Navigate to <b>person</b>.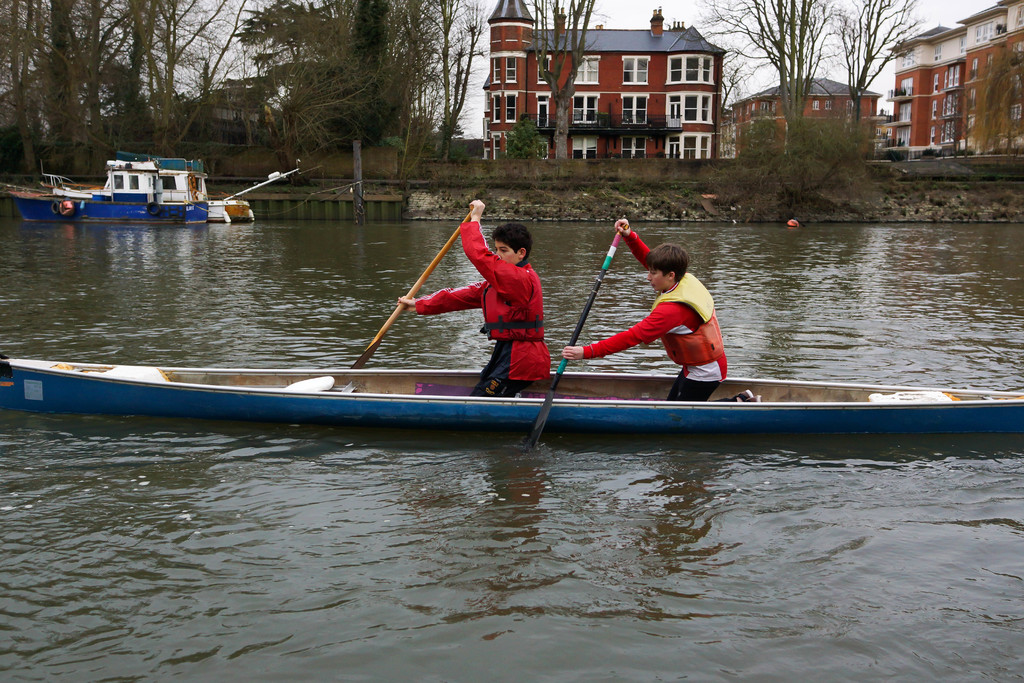
Navigation target: locate(394, 197, 554, 398).
